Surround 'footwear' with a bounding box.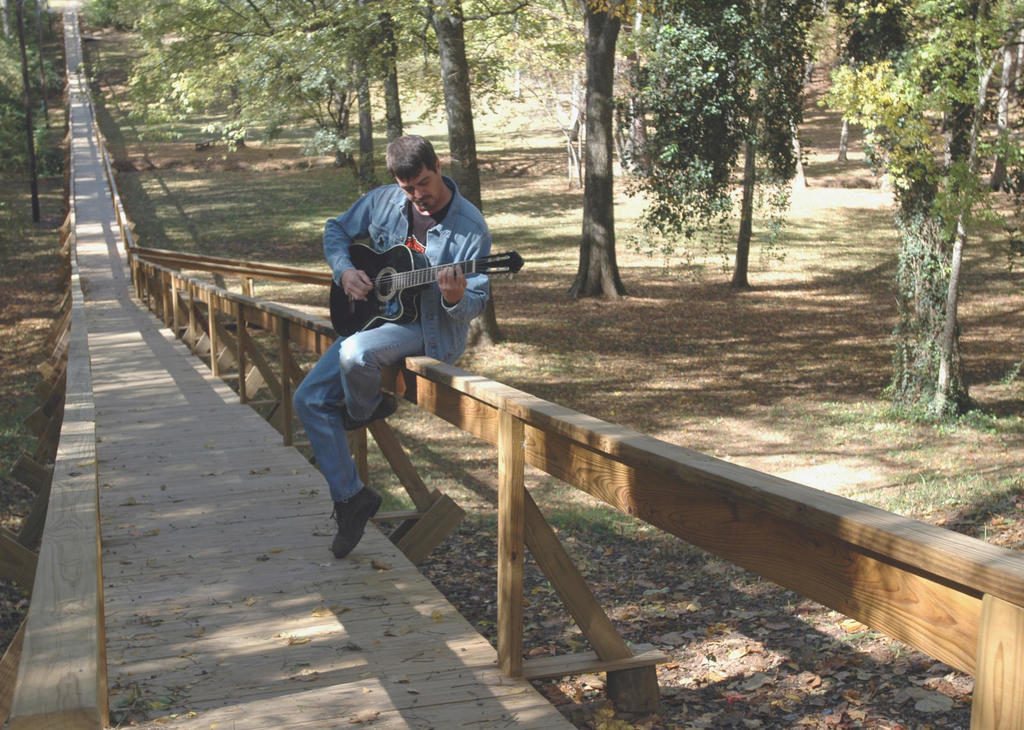
detection(333, 480, 382, 566).
